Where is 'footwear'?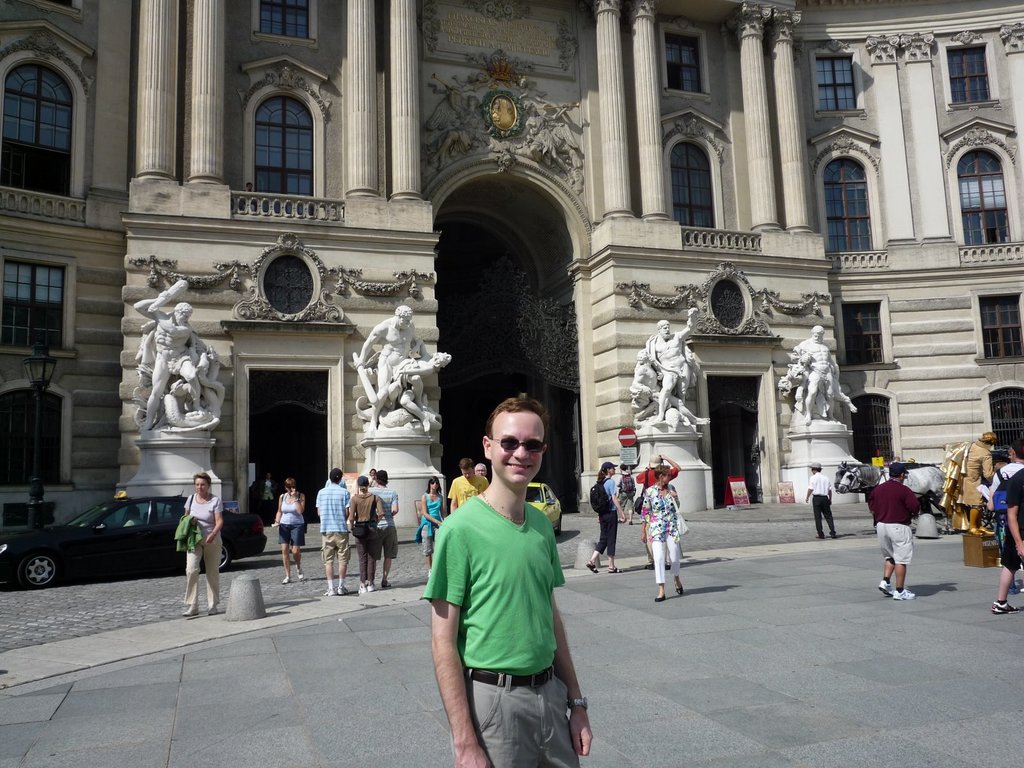
{"x1": 298, "y1": 566, "x2": 305, "y2": 577}.
